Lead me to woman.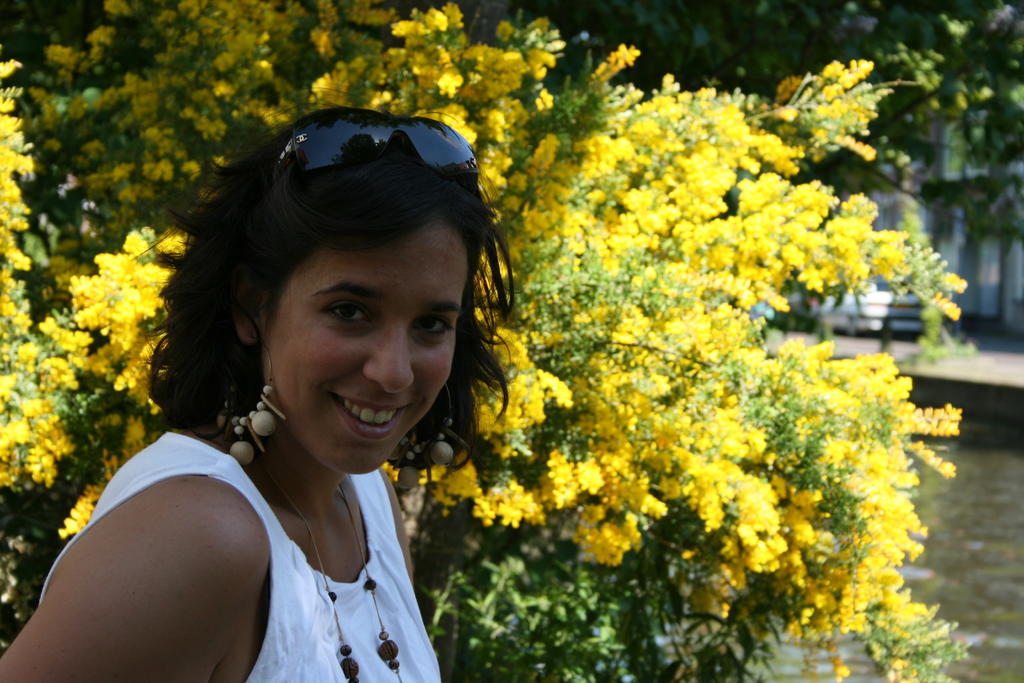
Lead to (79,122,536,682).
